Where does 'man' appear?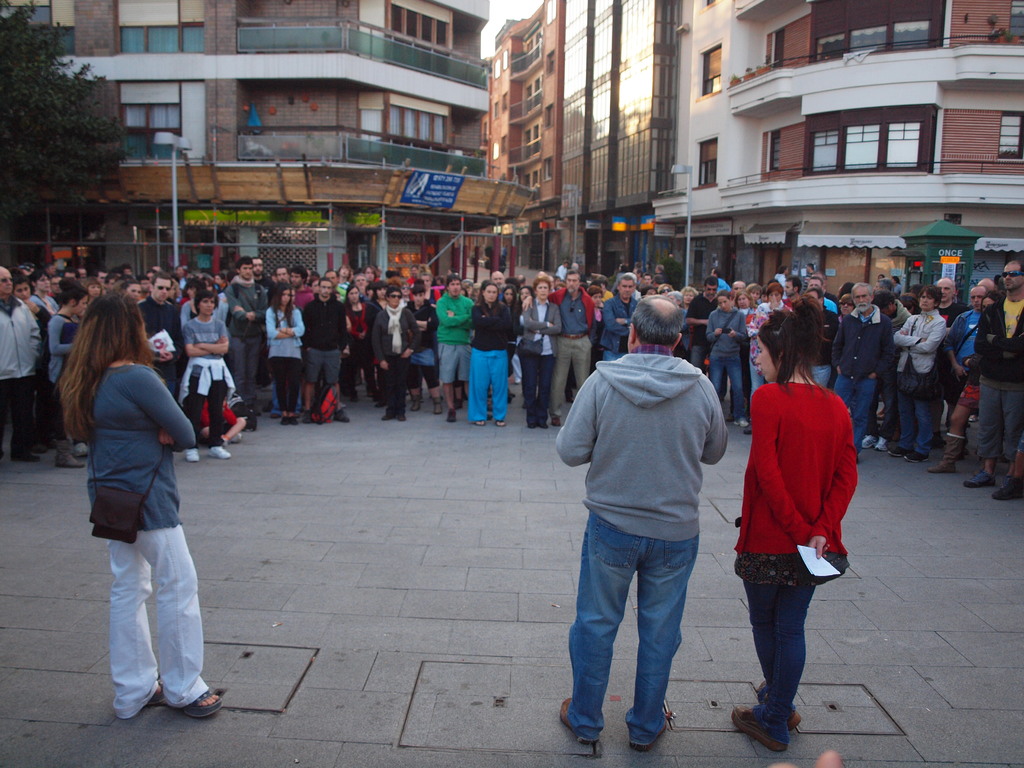
Appears at locate(248, 257, 290, 412).
